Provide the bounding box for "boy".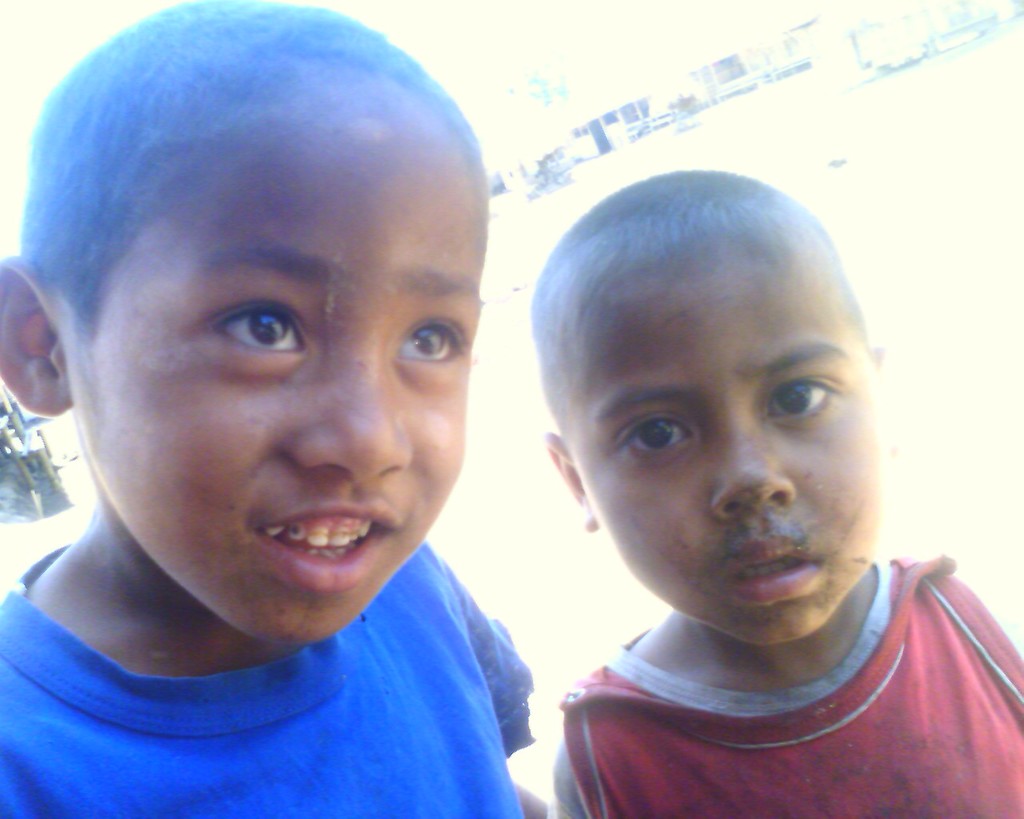
0,1,550,818.
